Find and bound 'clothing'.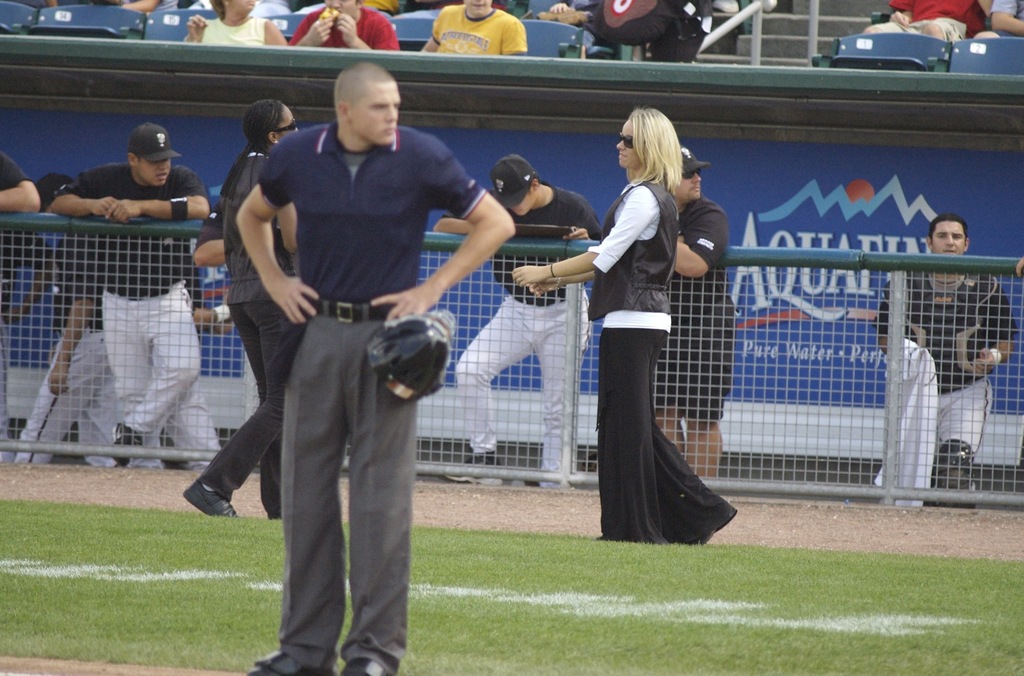
Bound: [x1=845, y1=0, x2=1005, y2=45].
